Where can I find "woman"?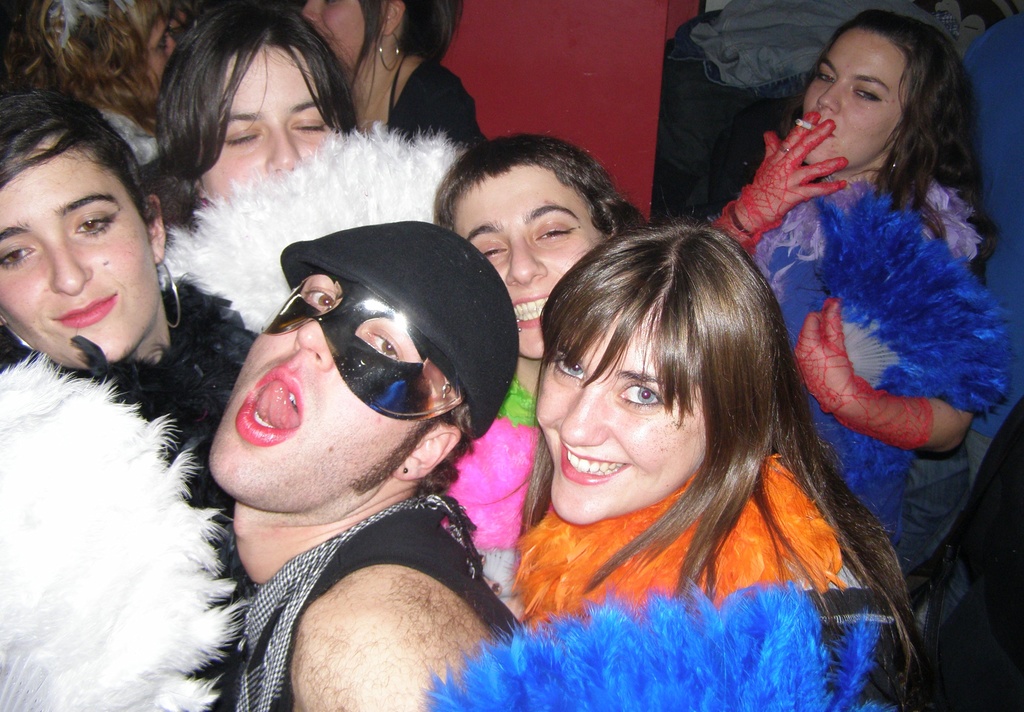
You can find it at (left=302, top=0, right=490, bottom=155).
